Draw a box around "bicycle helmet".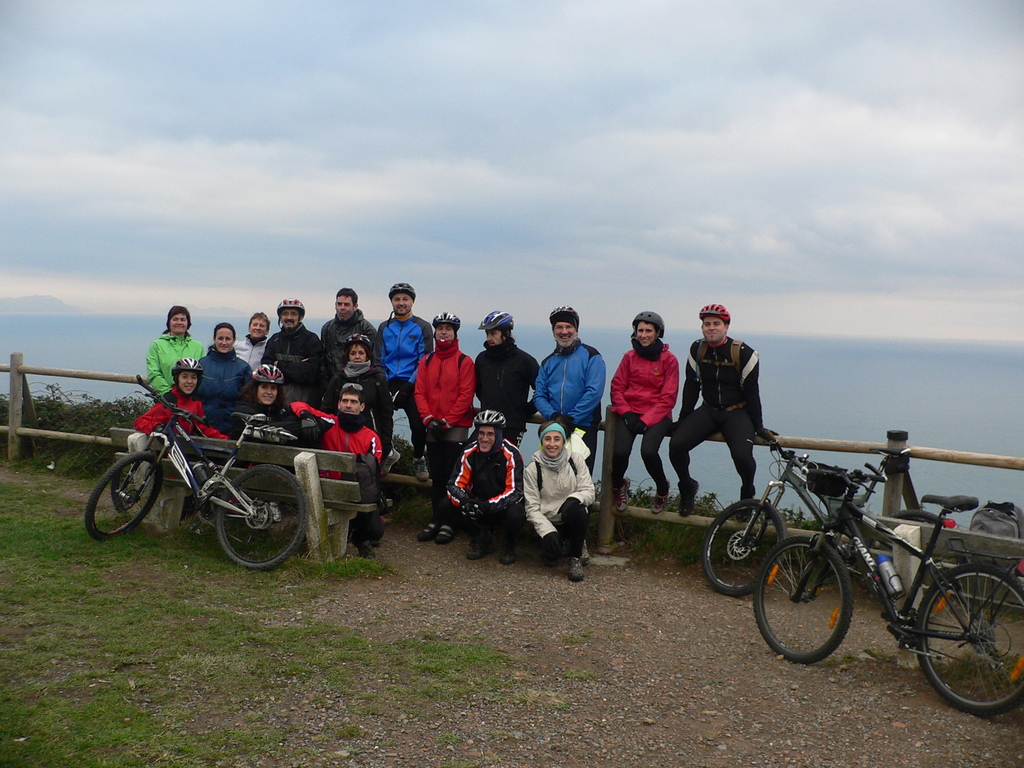
472/412/508/459.
